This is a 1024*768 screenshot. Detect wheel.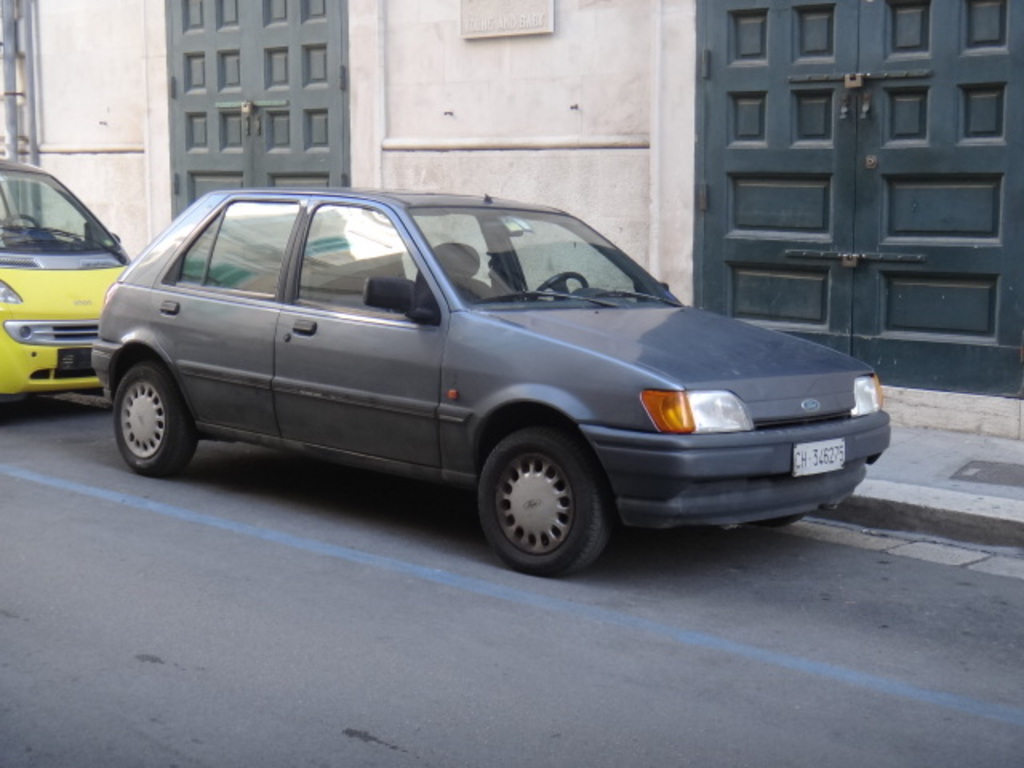
bbox=[110, 365, 194, 478].
